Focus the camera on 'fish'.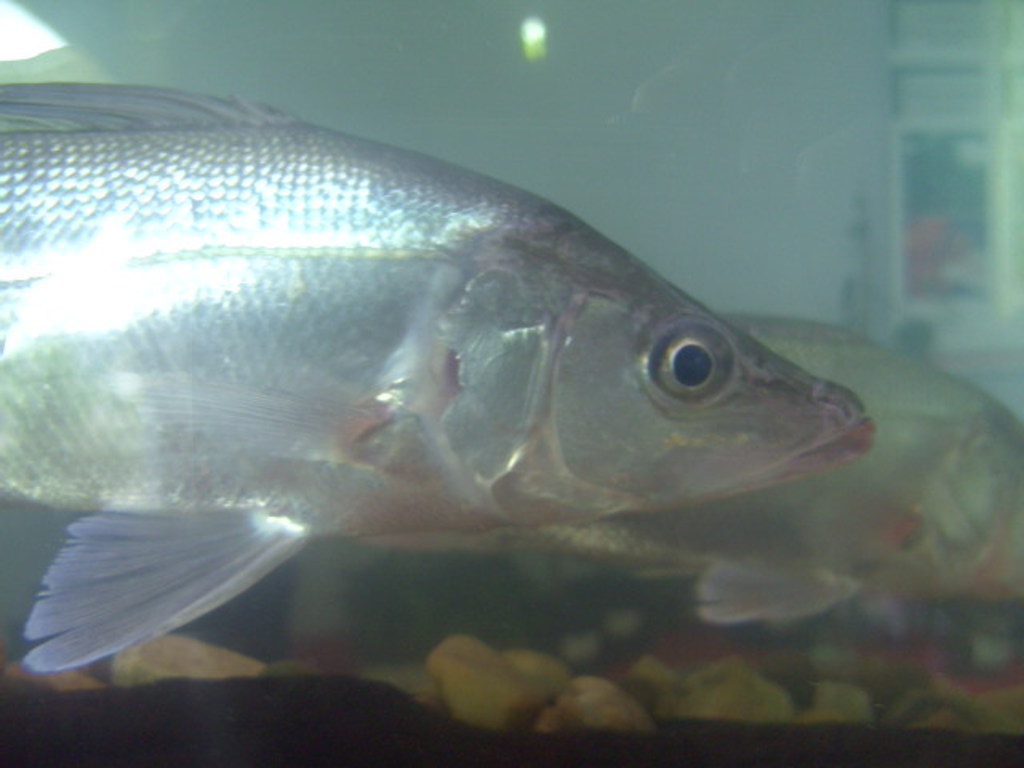
Focus region: bbox=(493, 312, 1022, 635).
